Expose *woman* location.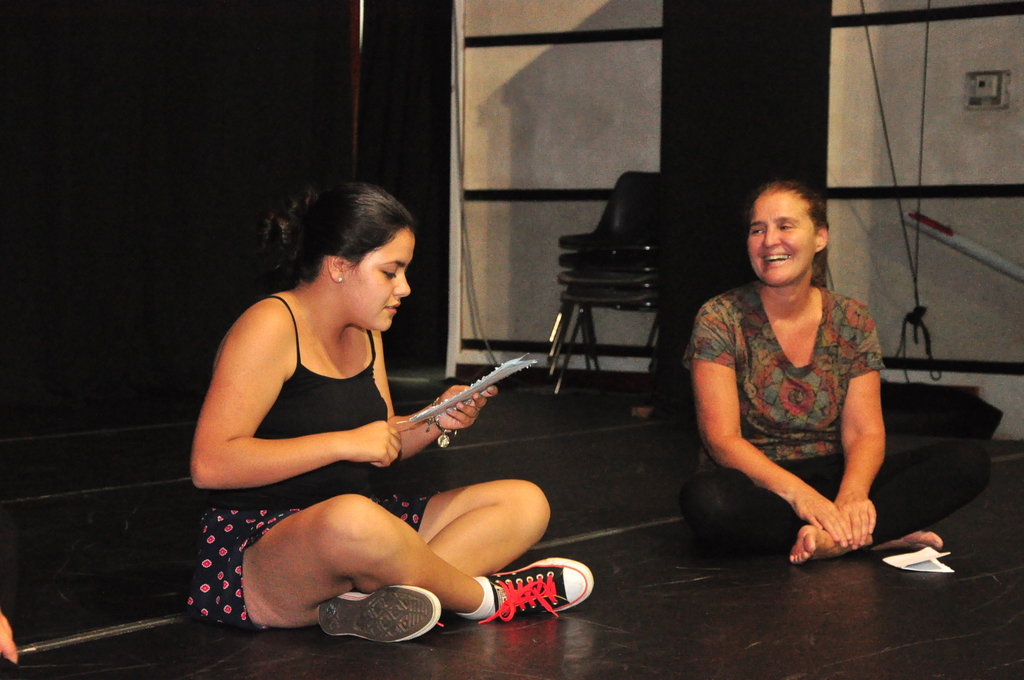
Exposed at locate(680, 182, 995, 565).
